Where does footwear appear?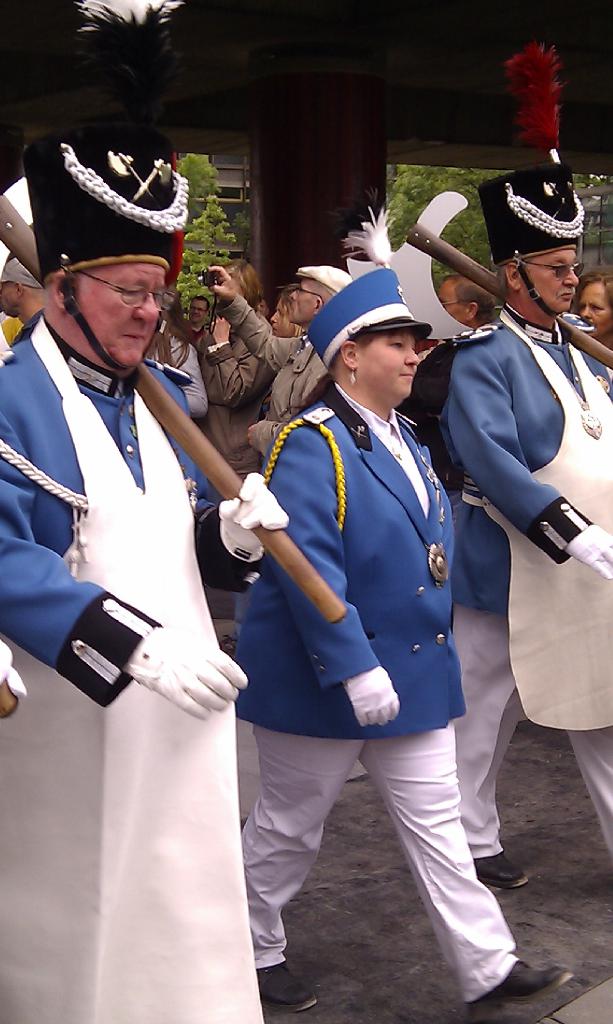
Appears at (461,966,571,1022).
